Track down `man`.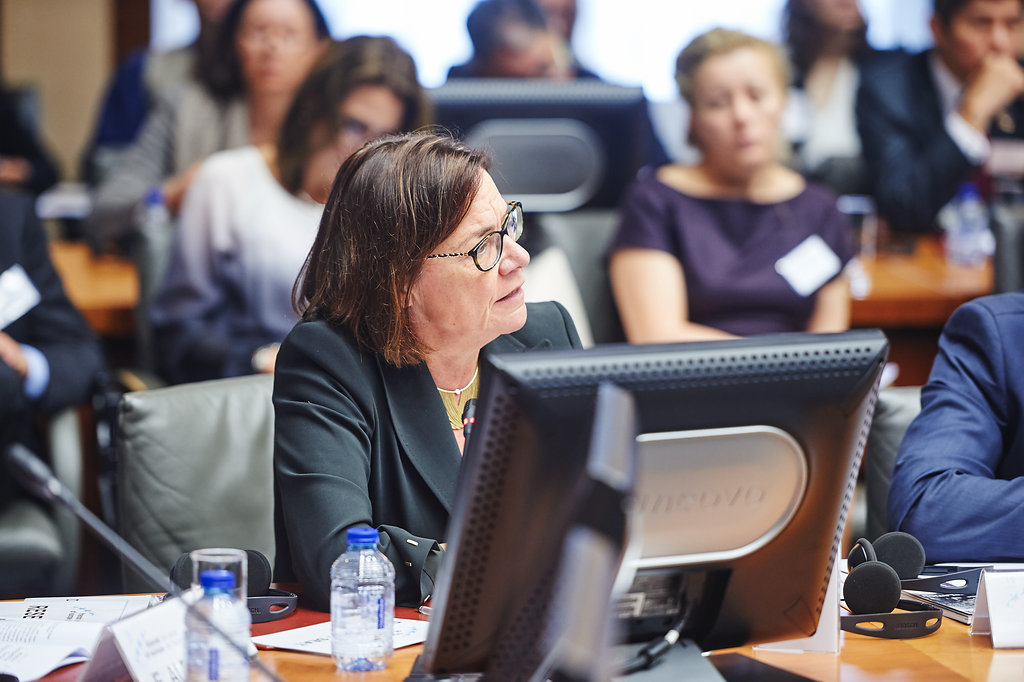
Tracked to [449, 0, 638, 109].
